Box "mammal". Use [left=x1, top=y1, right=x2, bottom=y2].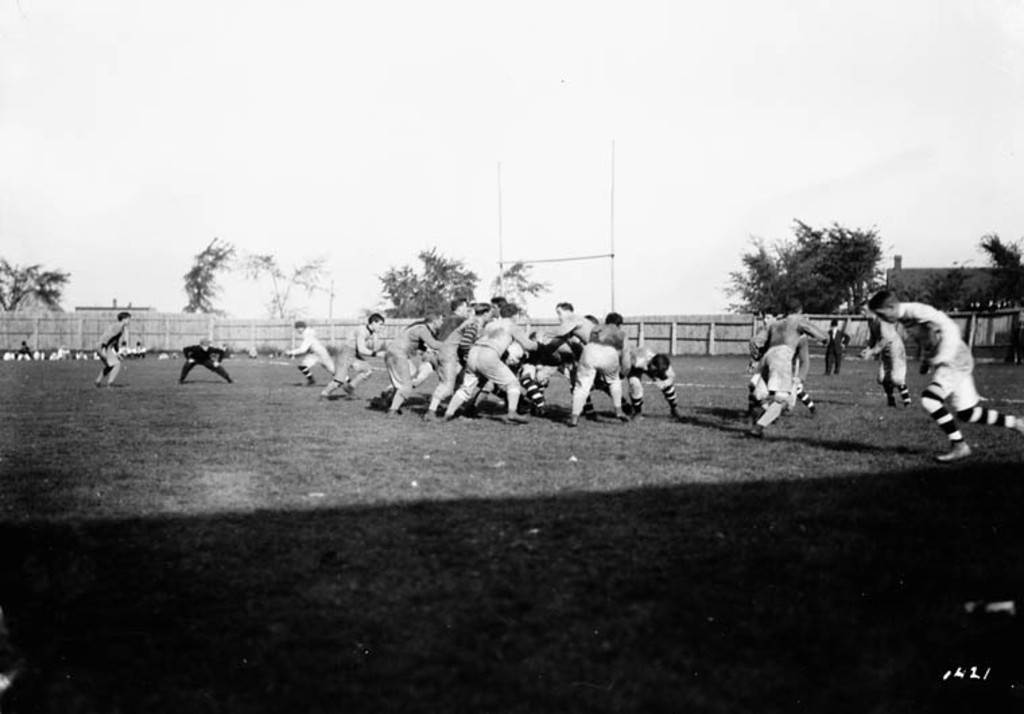
[left=181, top=337, right=232, bottom=387].
